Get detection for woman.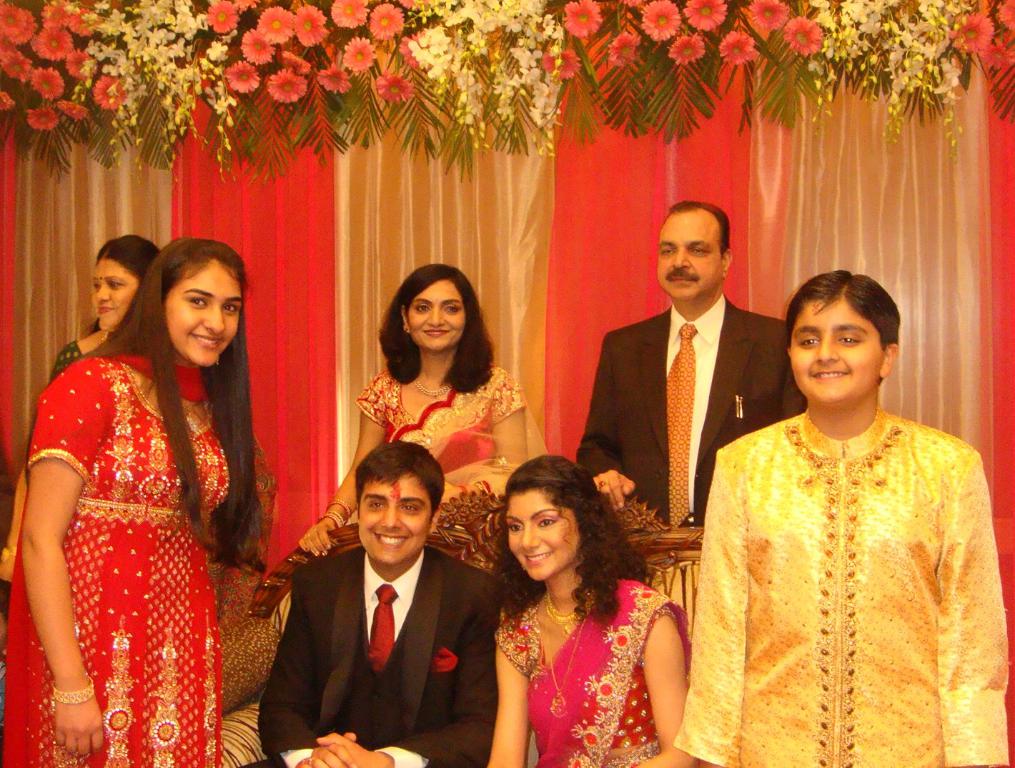
Detection: locate(482, 453, 692, 767).
